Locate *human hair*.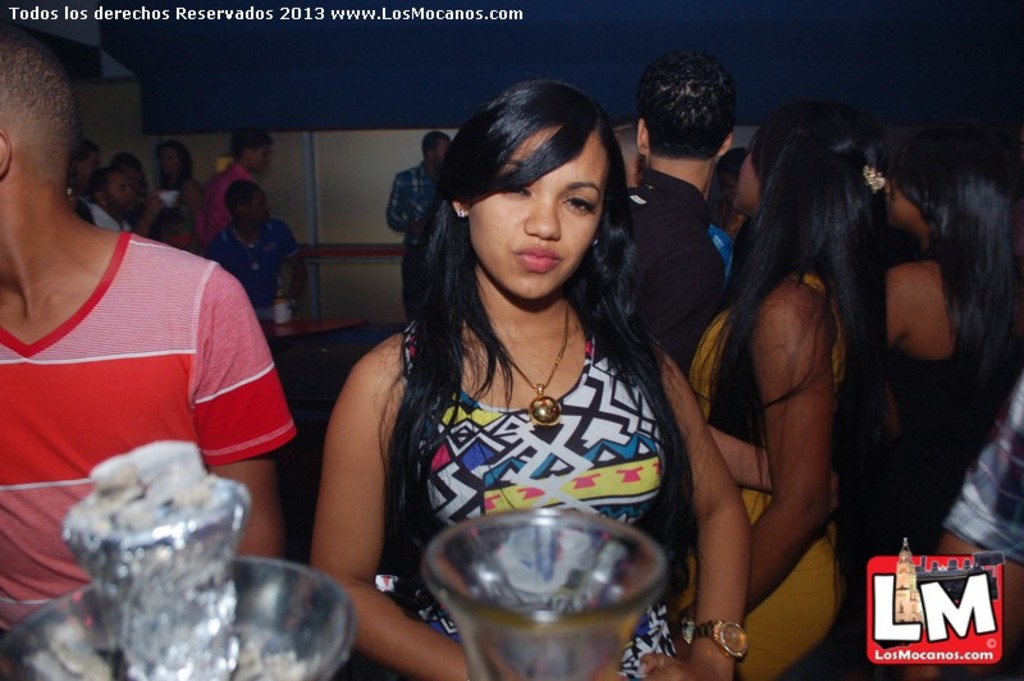
Bounding box: crop(404, 70, 650, 429).
